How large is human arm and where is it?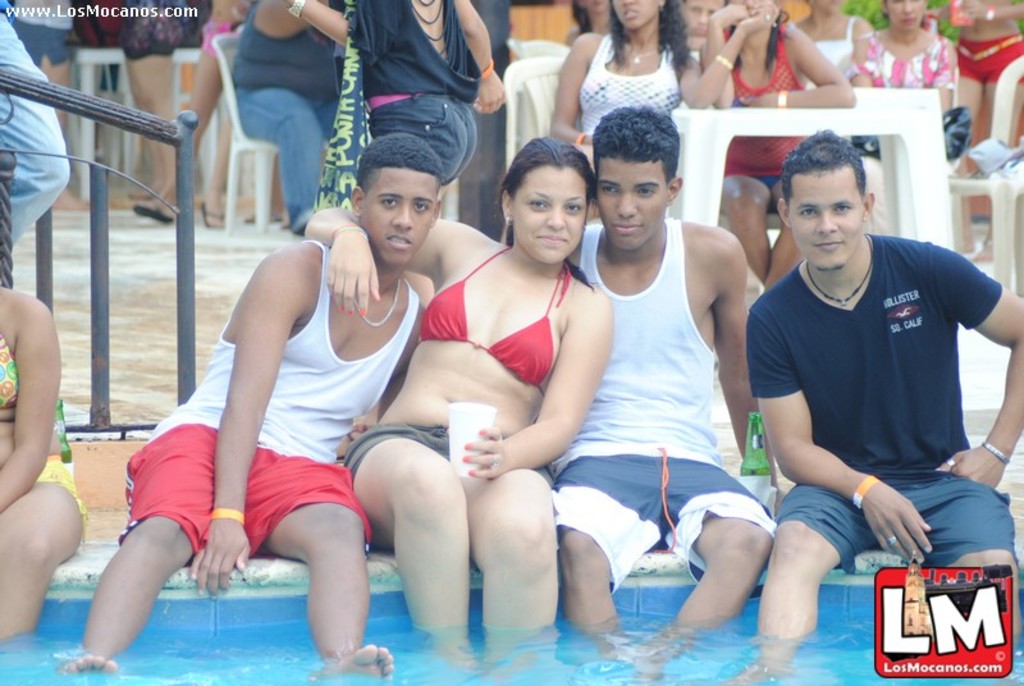
Bounding box: [left=927, top=239, right=1023, bottom=494].
